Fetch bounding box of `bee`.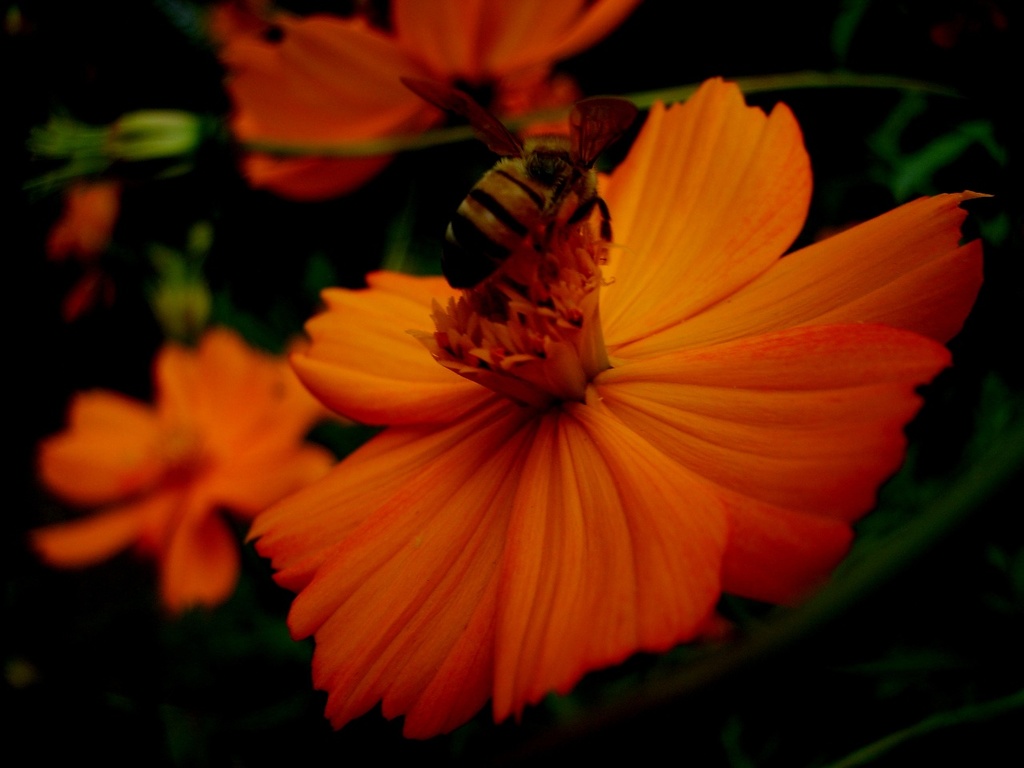
Bbox: select_region(410, 90, 637, 349).
